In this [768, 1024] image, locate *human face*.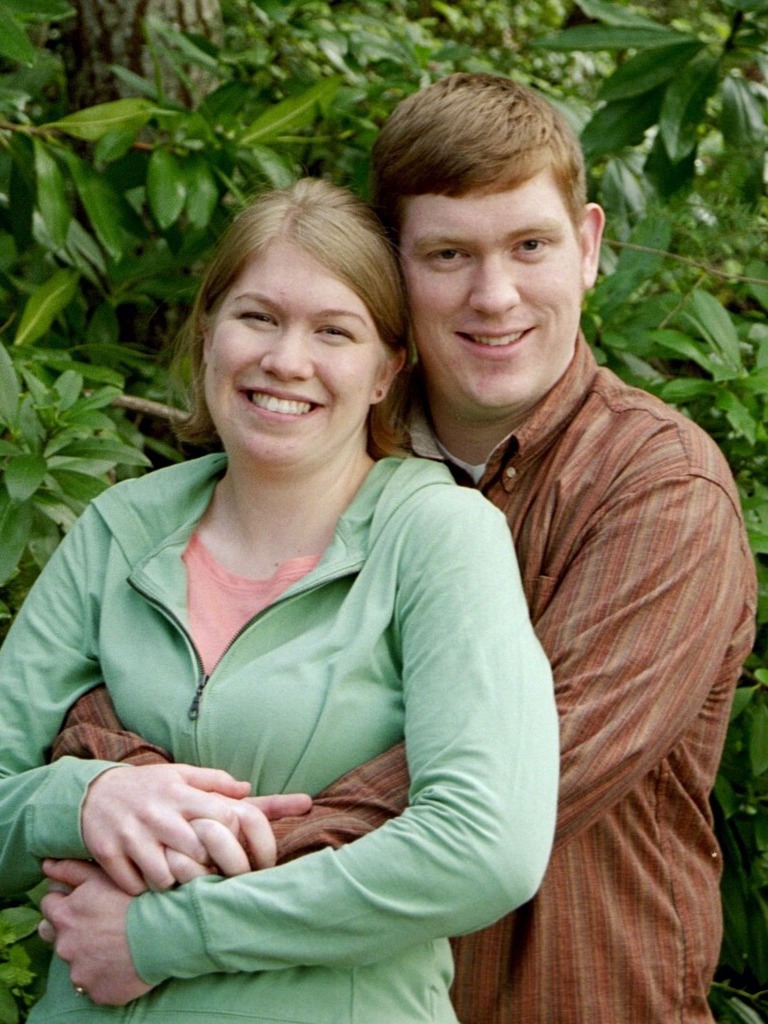
Bounding box: <box>398,162,581,409</box>.
